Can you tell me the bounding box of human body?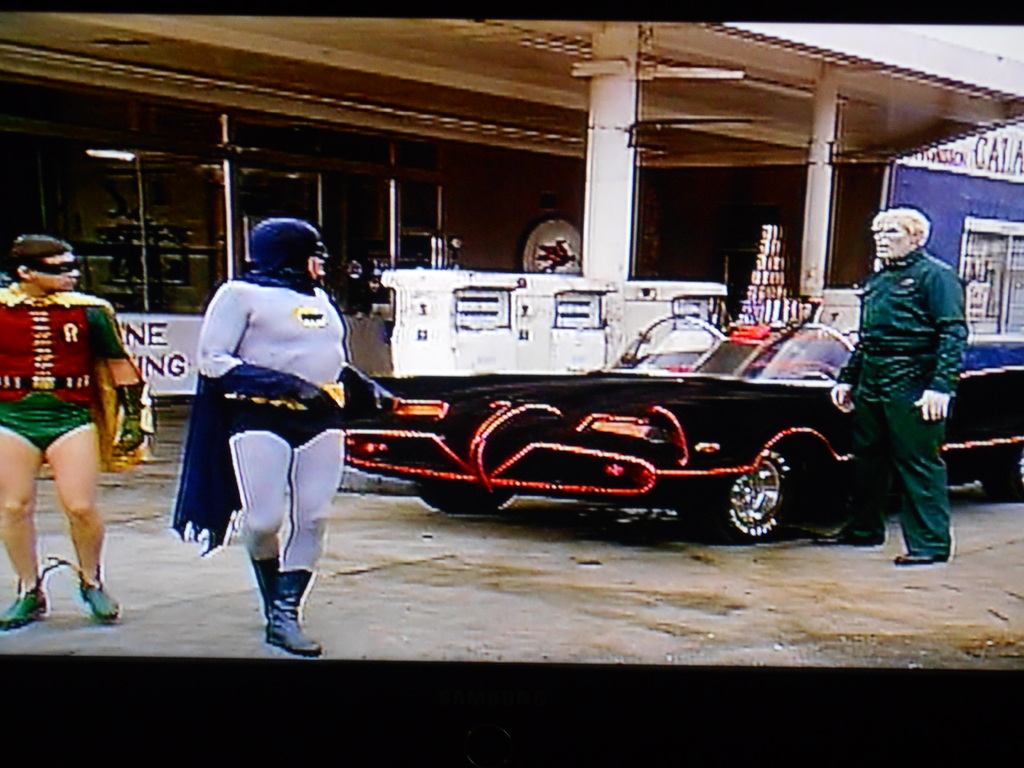
pyautogui.locateOnScreen(813, 205, 965, 564).
